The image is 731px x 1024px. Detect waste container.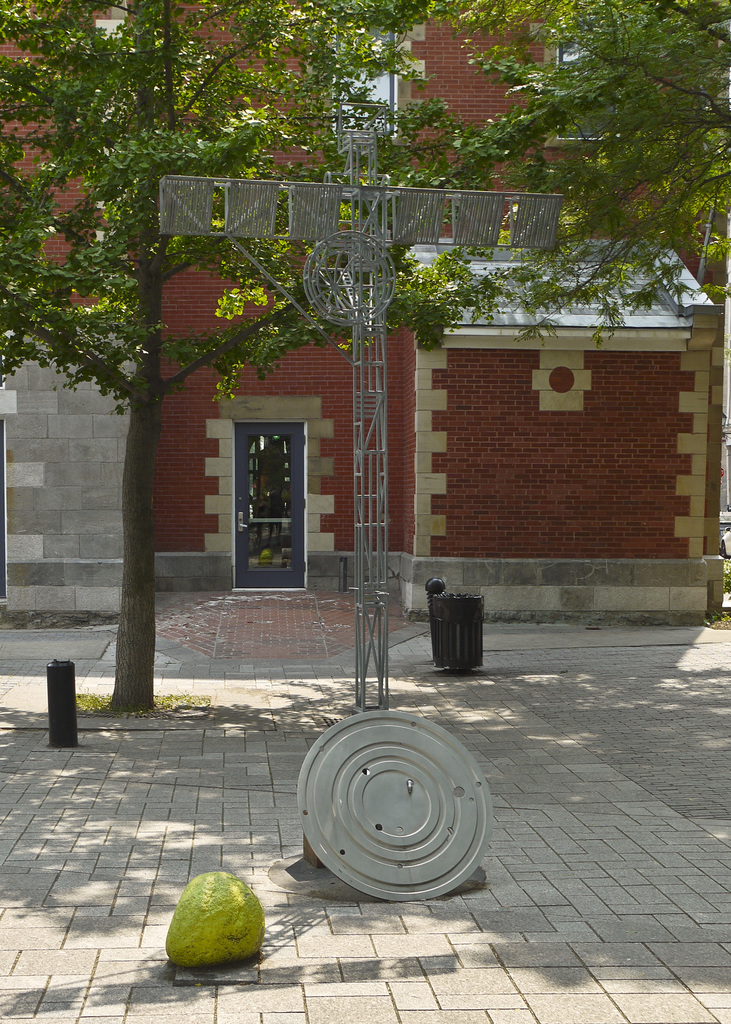
Detection: l=432, t=587, r=496, b=689.
